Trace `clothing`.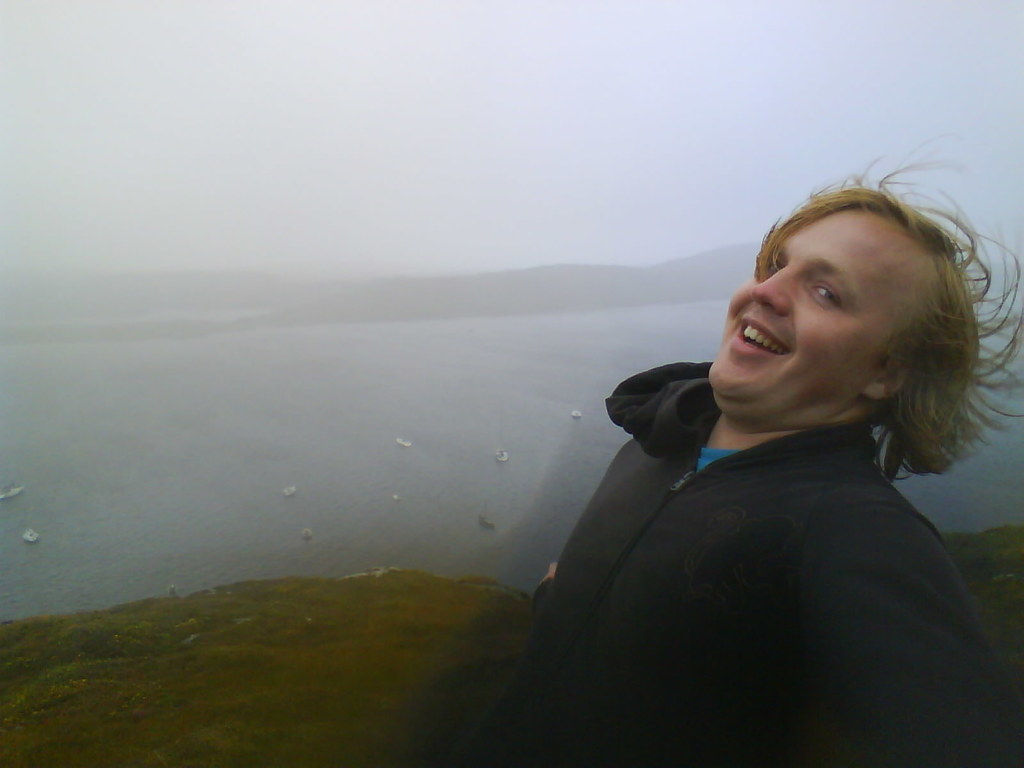
Traced to locate(518, 285, 1009, 749).
